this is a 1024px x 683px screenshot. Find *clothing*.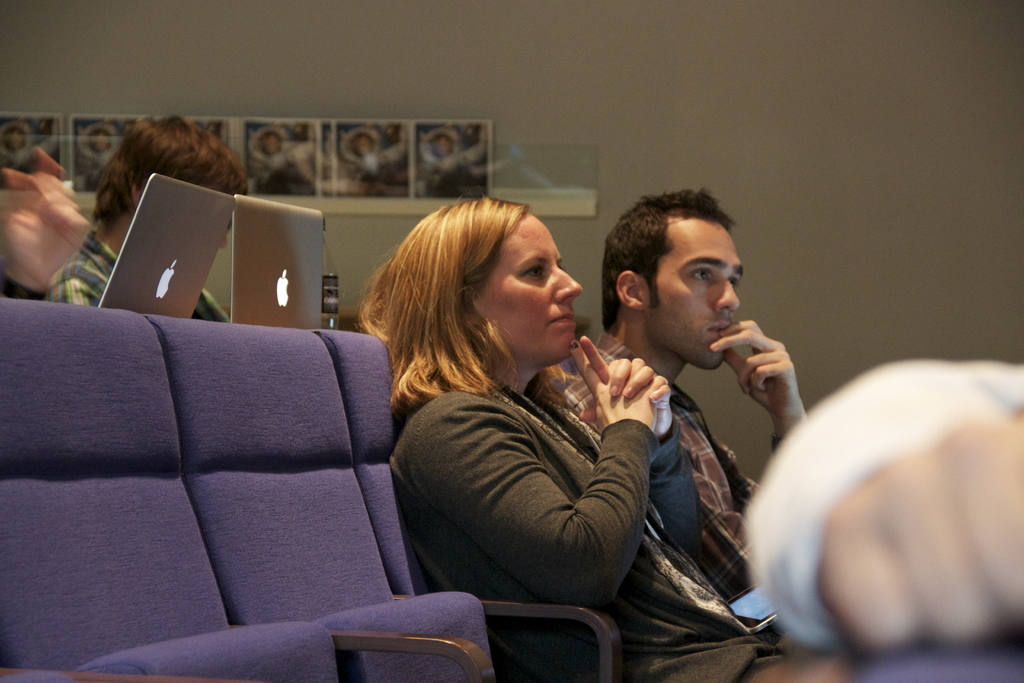
Bounding box: box=[387, 369, 769, 682].
